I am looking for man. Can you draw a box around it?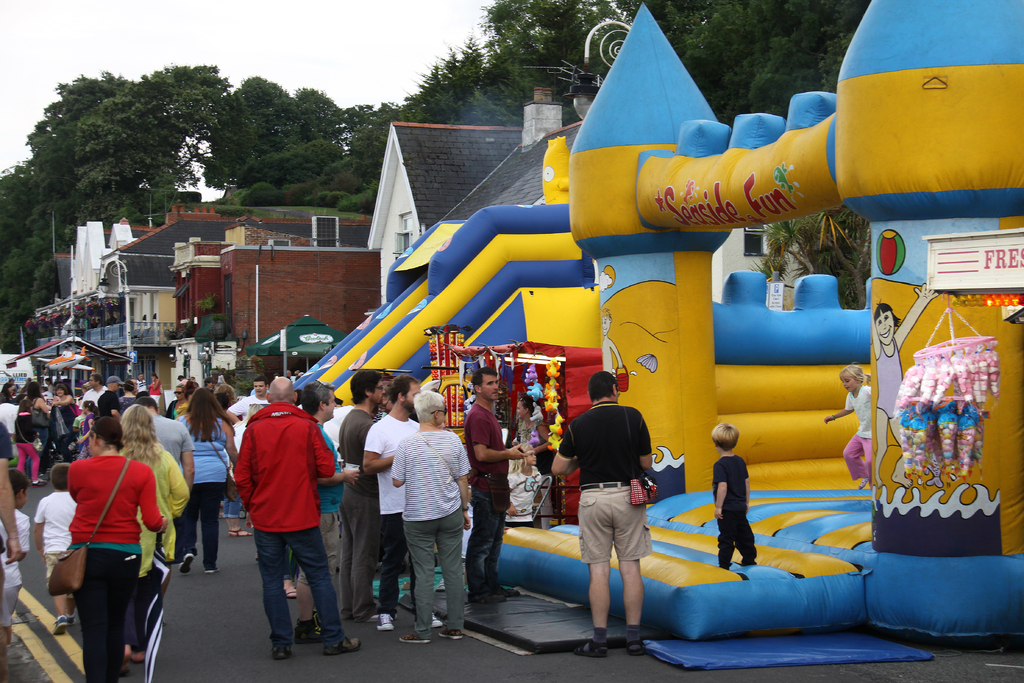
Sure, the bounding box is select_region(329, 377, 444, 638).
